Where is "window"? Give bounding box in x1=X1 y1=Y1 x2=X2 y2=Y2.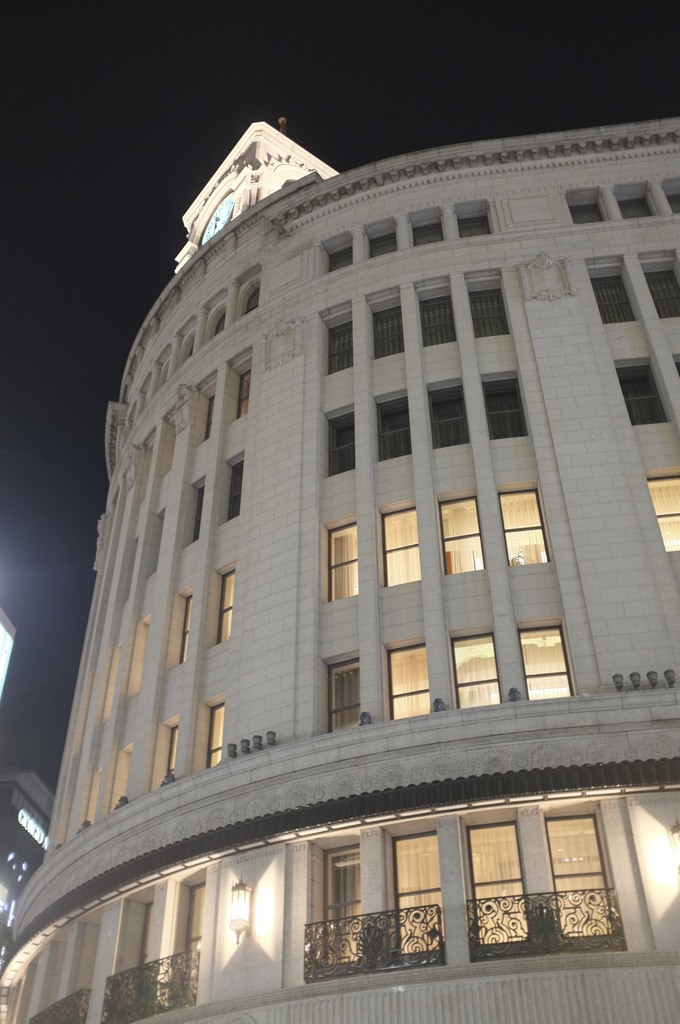
x1=565 y1=188 x2=616 y2=239.
